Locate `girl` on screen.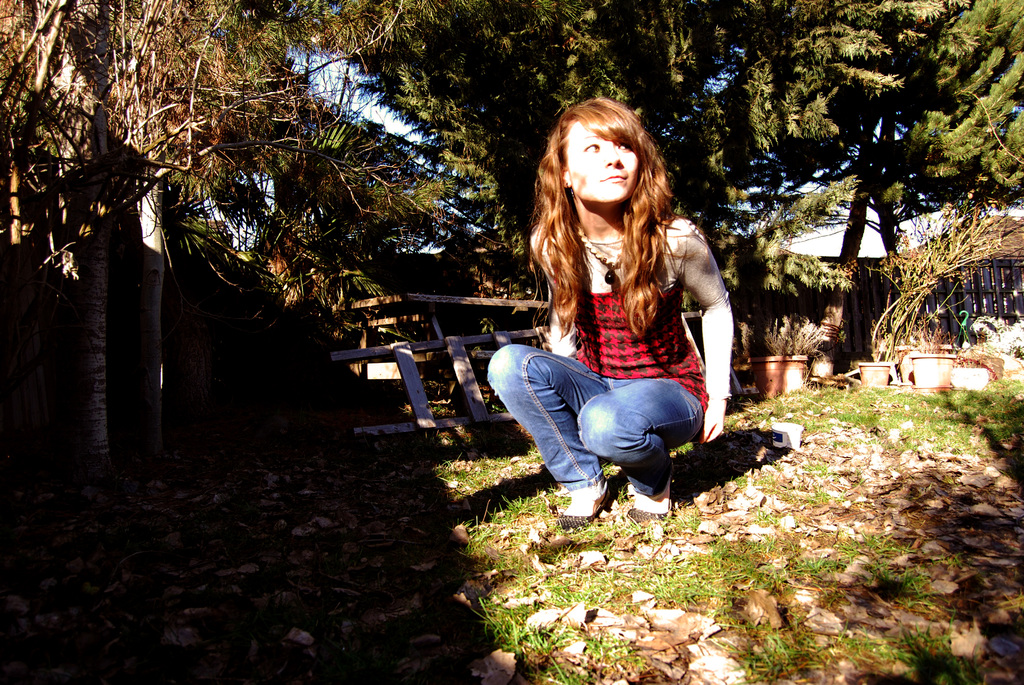
On screen at bbox=(484, 97, 735, 528).
